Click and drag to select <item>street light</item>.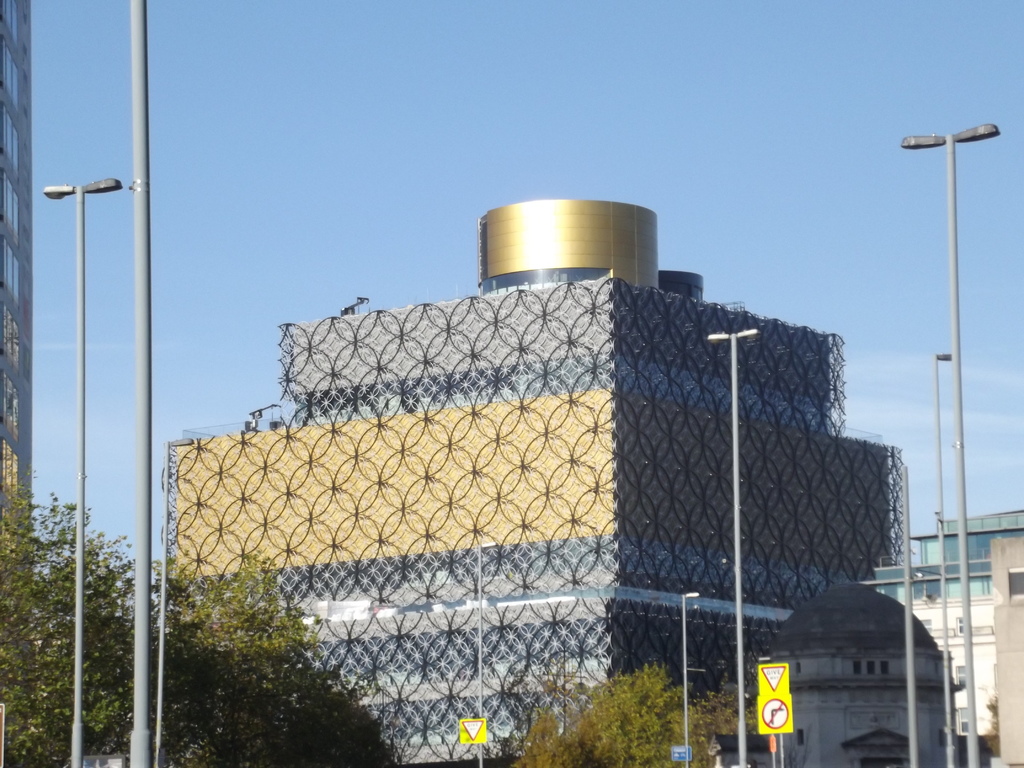
Selection: <bbox>702, 325, 762, 767</bbox>.
